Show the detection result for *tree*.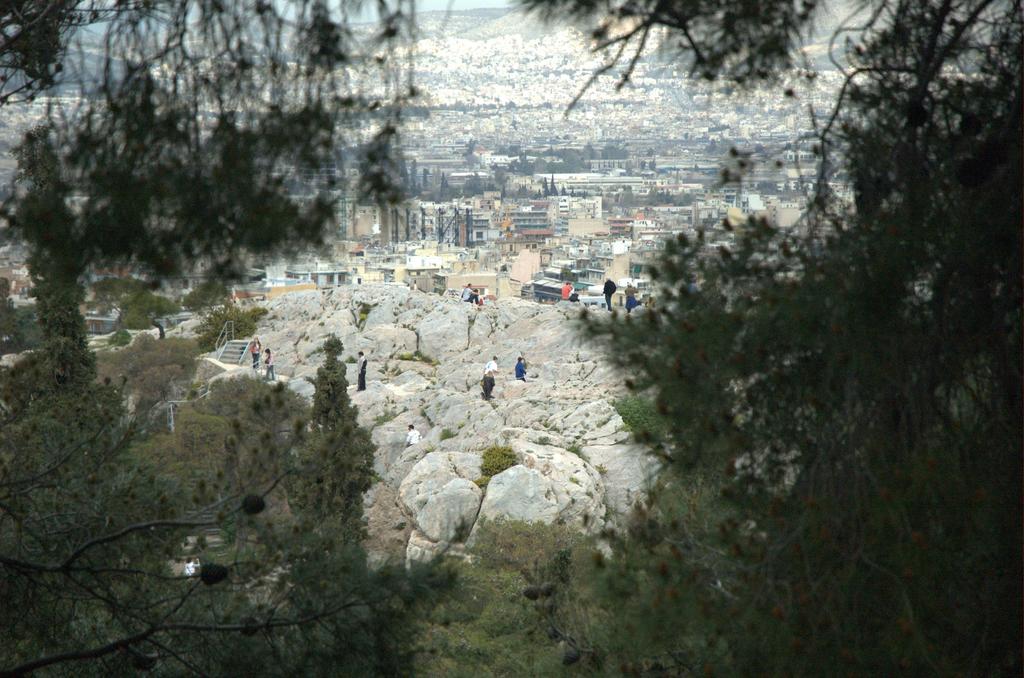
[x1=465, y1=140, x2=477, y2=156].
